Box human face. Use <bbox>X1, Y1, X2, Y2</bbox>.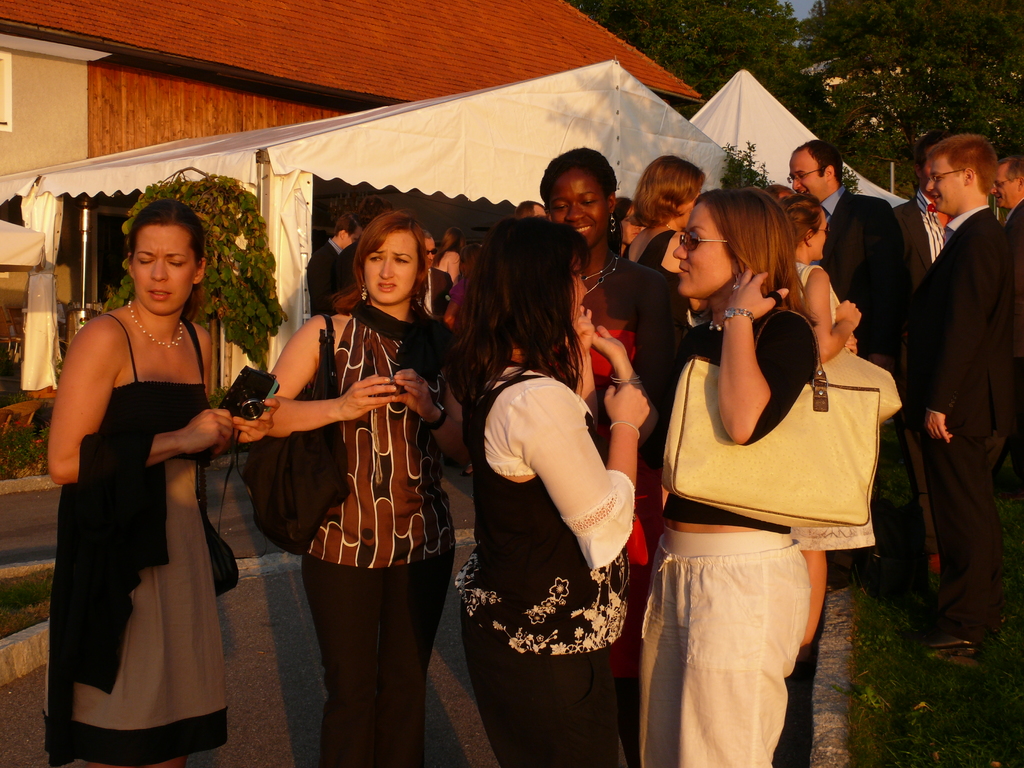
<bbox>548, 172, 610, 244</bbox>.
